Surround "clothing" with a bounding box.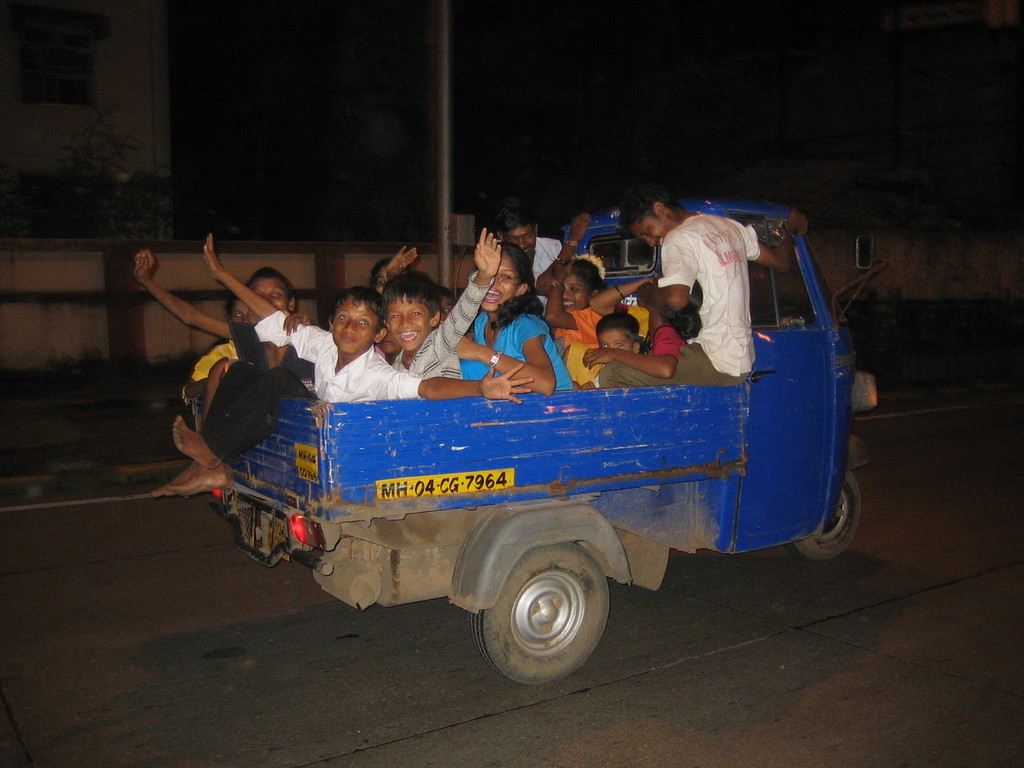
rect(458, 310, 575, 393).
